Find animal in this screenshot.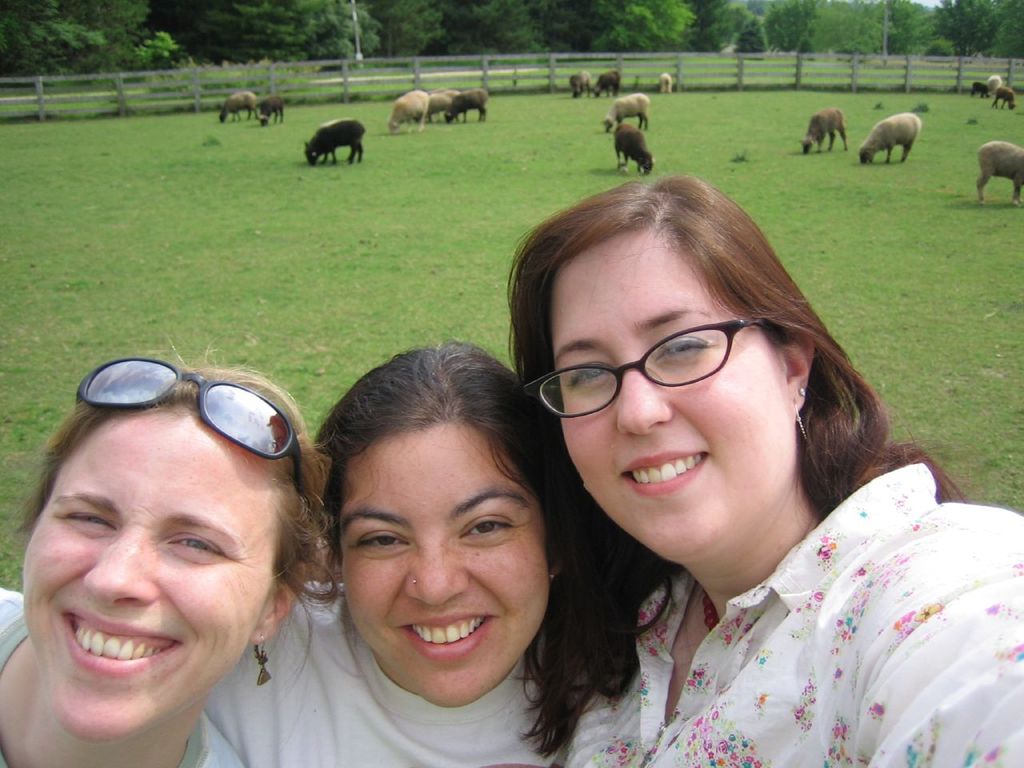
The bounding box for animal is BBox(218, 88, 263, 126).
